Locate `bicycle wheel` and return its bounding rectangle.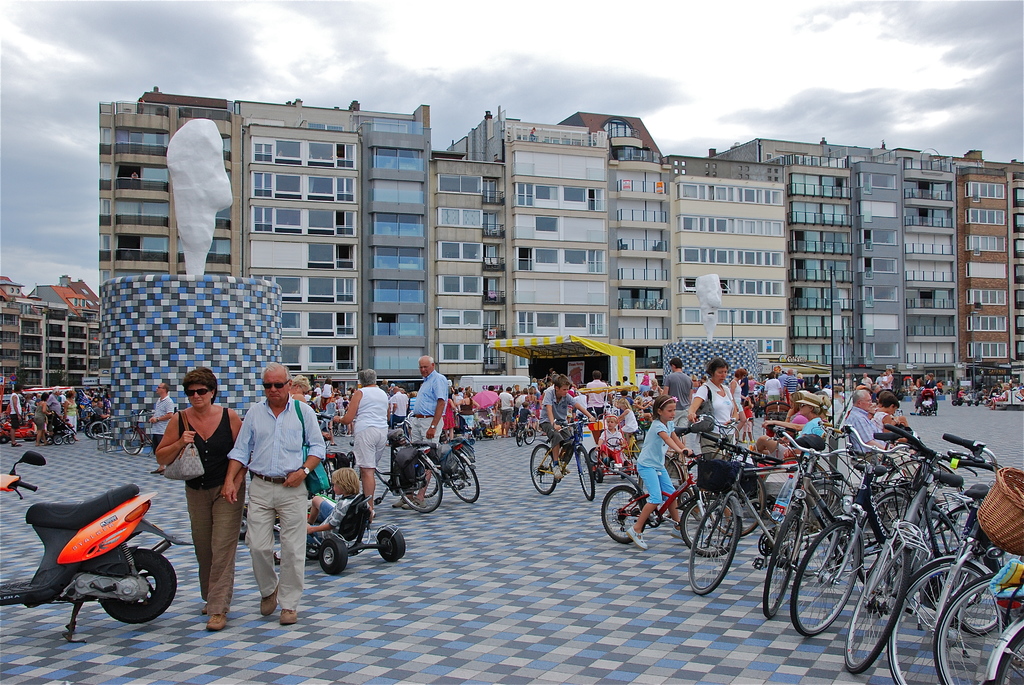
993, 635, 1023, 684.
